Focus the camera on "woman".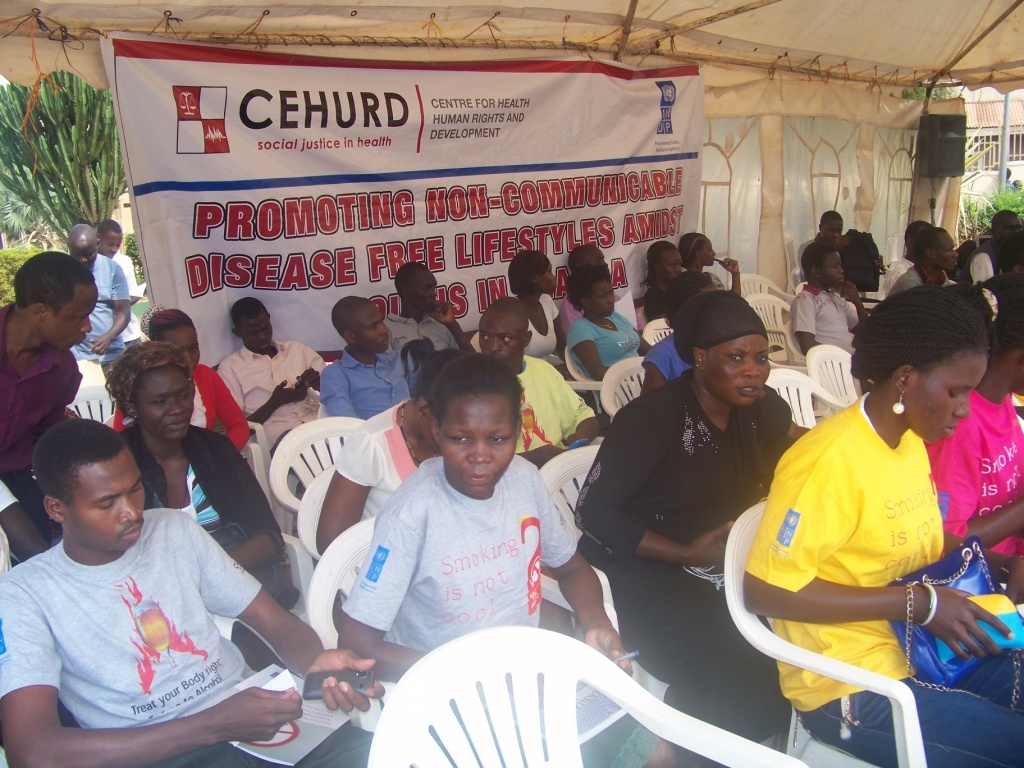
Focus region: bbox(100, 337, 301, 667).
